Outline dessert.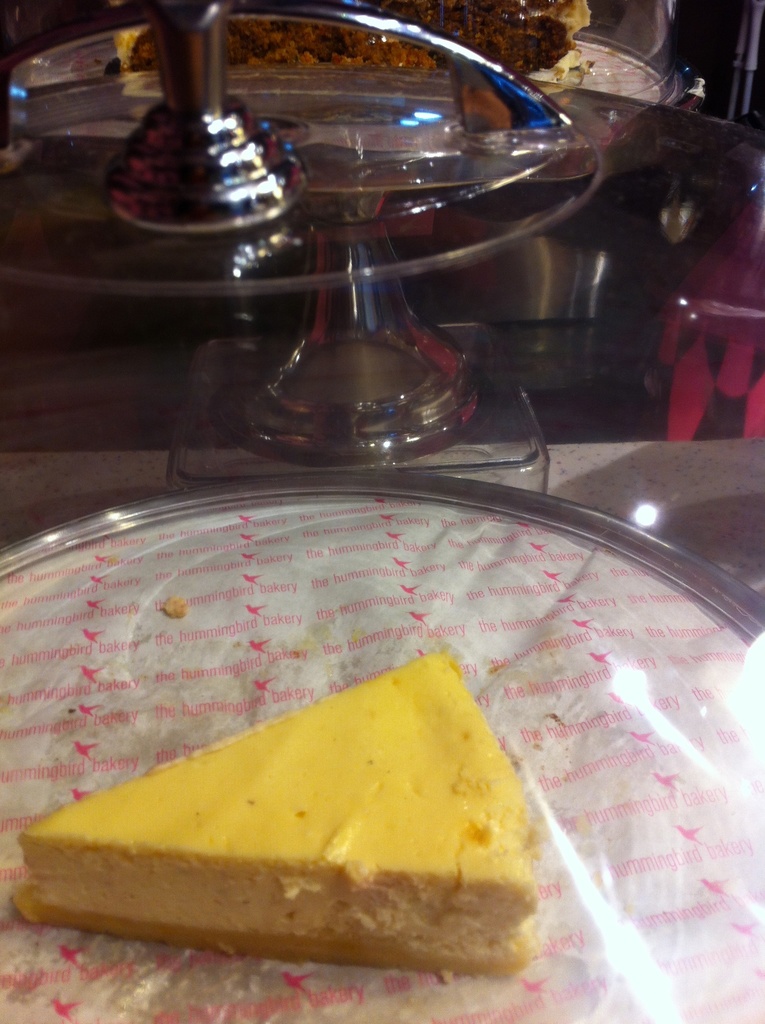
Outline: [left=45, top=674, right=593, bottom=998].
